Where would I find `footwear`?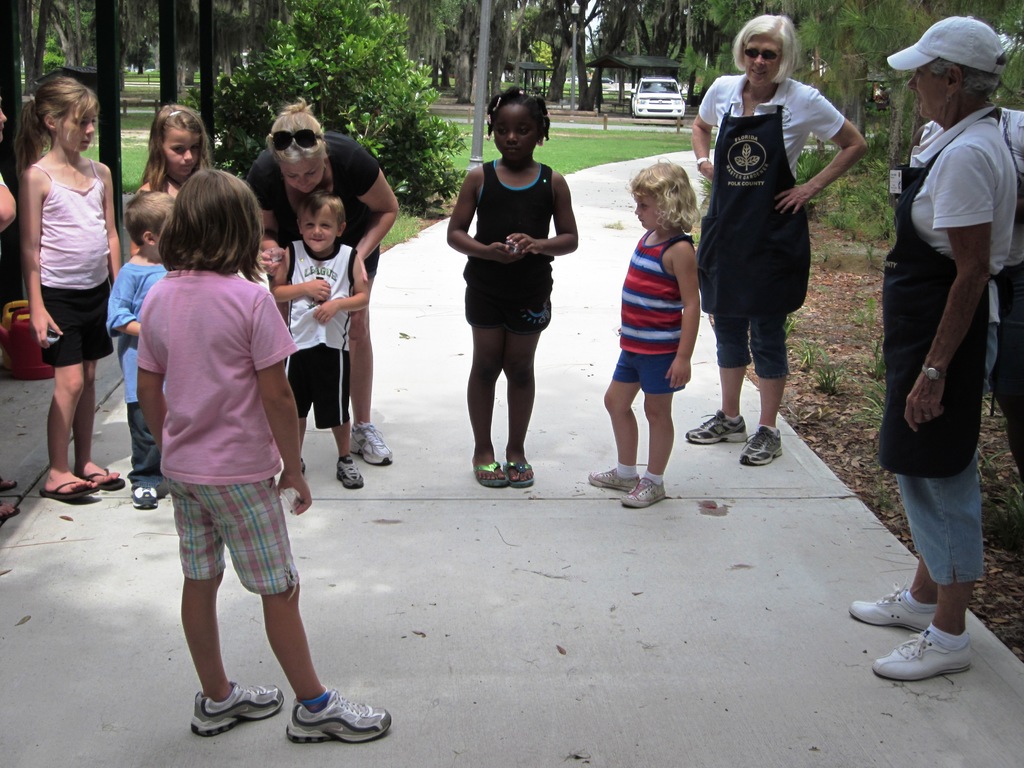
At Rect(126, 483, 160, 514).
